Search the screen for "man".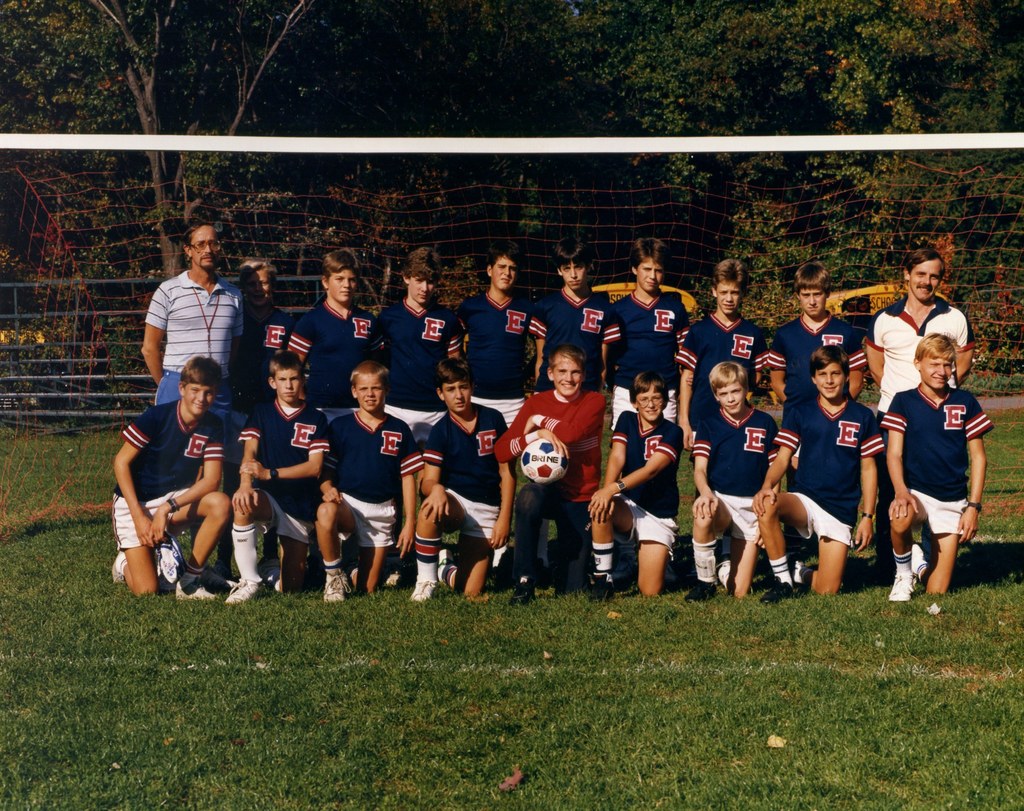
Found at 671:255:775:498.
